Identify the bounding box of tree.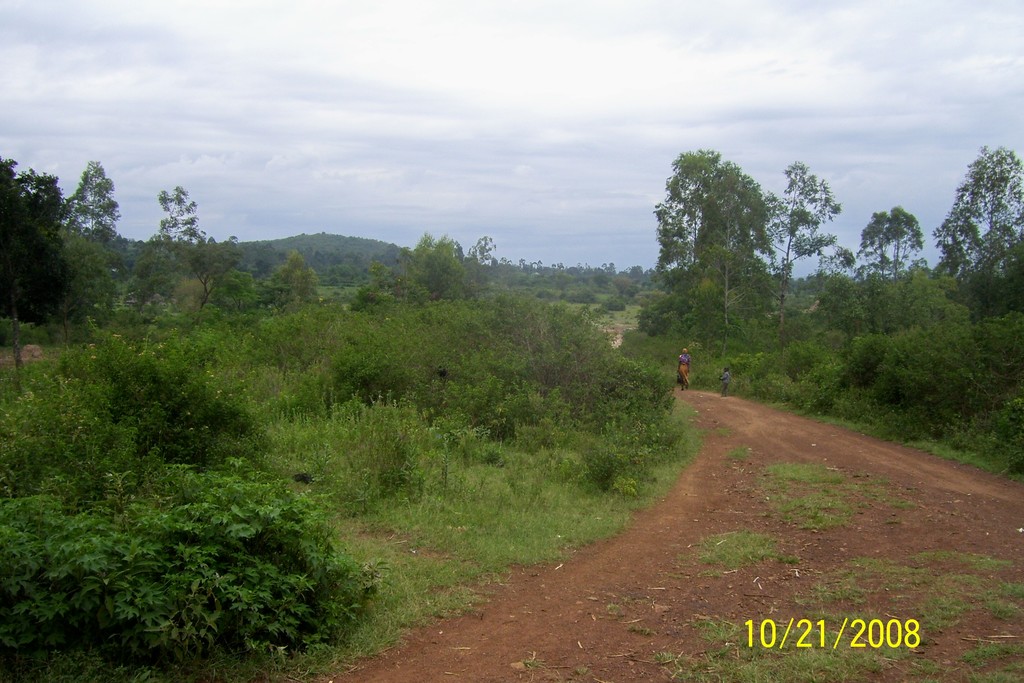
x1=947, y1=133, x2=1023, y2=299.
